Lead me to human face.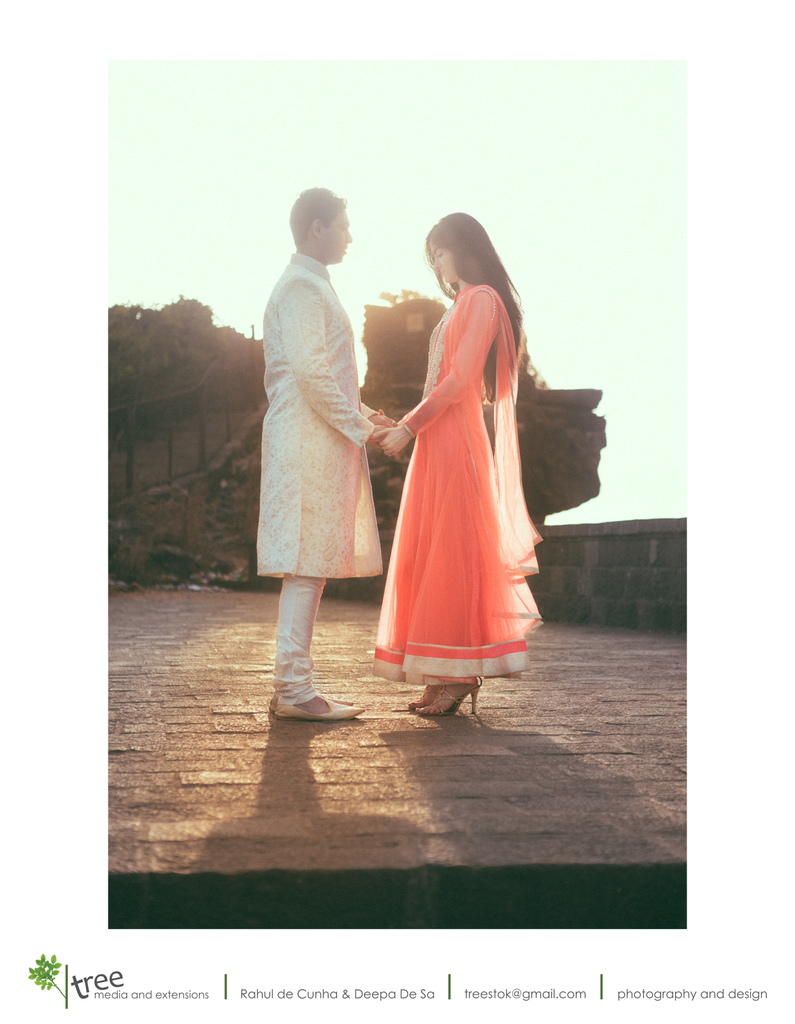
Lead to [430, 243, 463, 289].
